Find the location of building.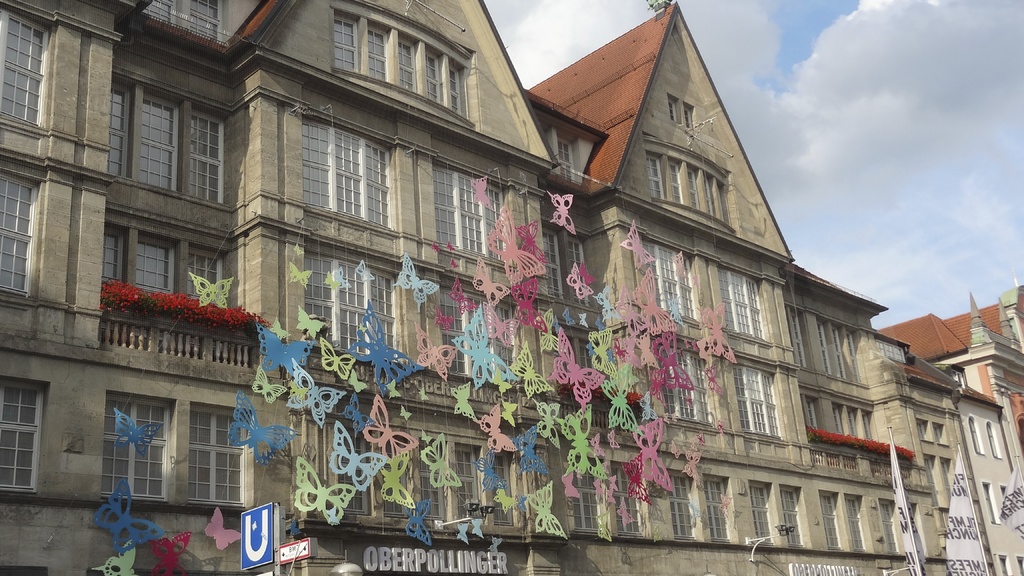
Location: 0/1/997/575.
